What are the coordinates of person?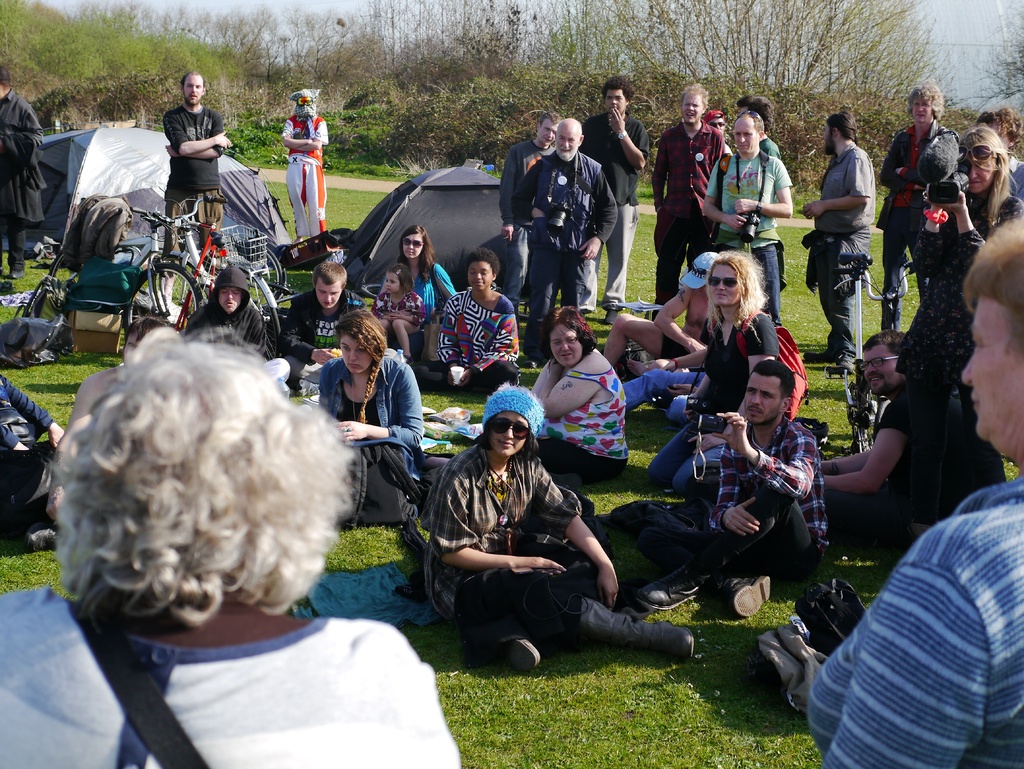
<region>580, 76, 650, 322</region>.
